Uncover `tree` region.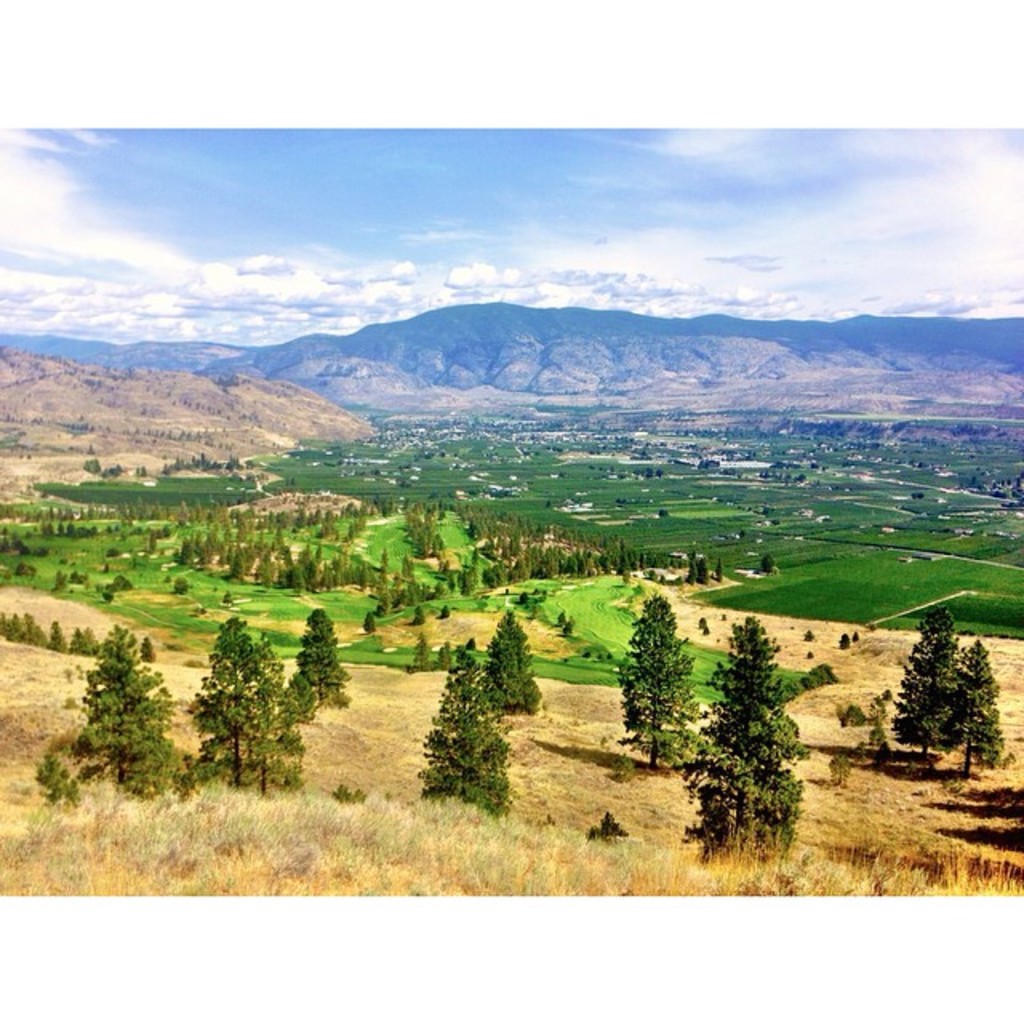
Uncovered: locate(677, 611, 813, 869).
